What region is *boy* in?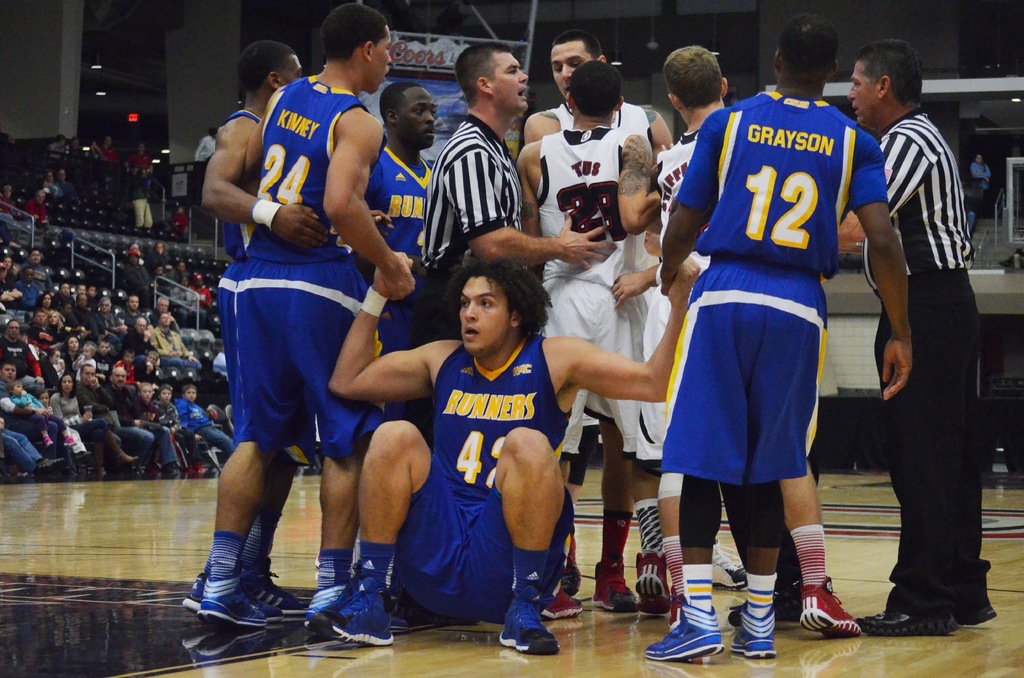
crop(512, 49, 669, 611).
